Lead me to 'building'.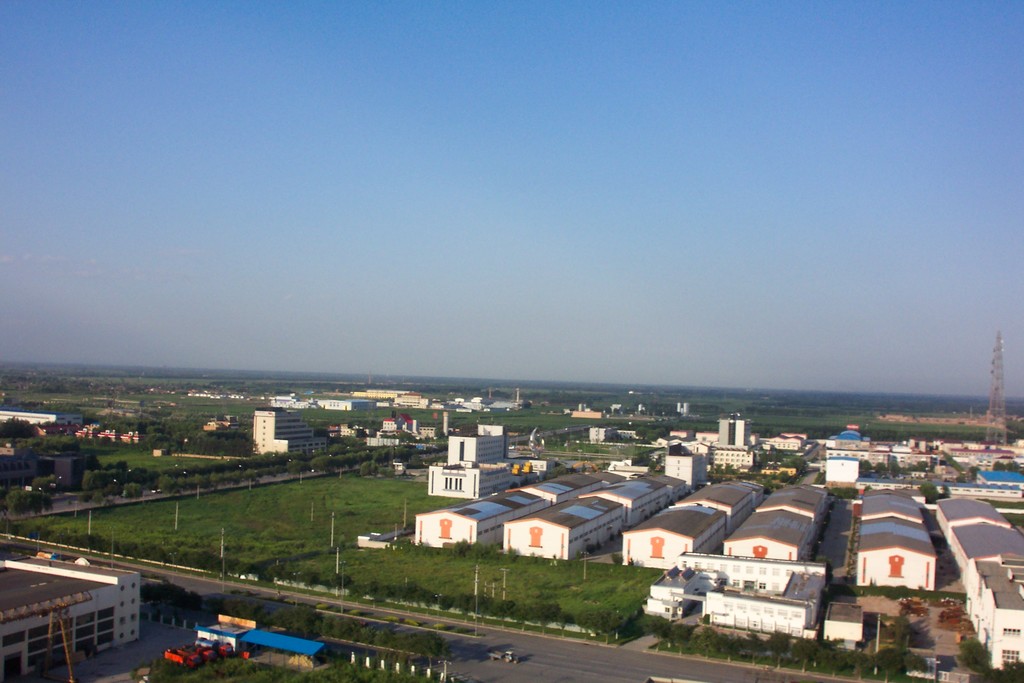
Lead to <box>429,424,554,497</box>.
